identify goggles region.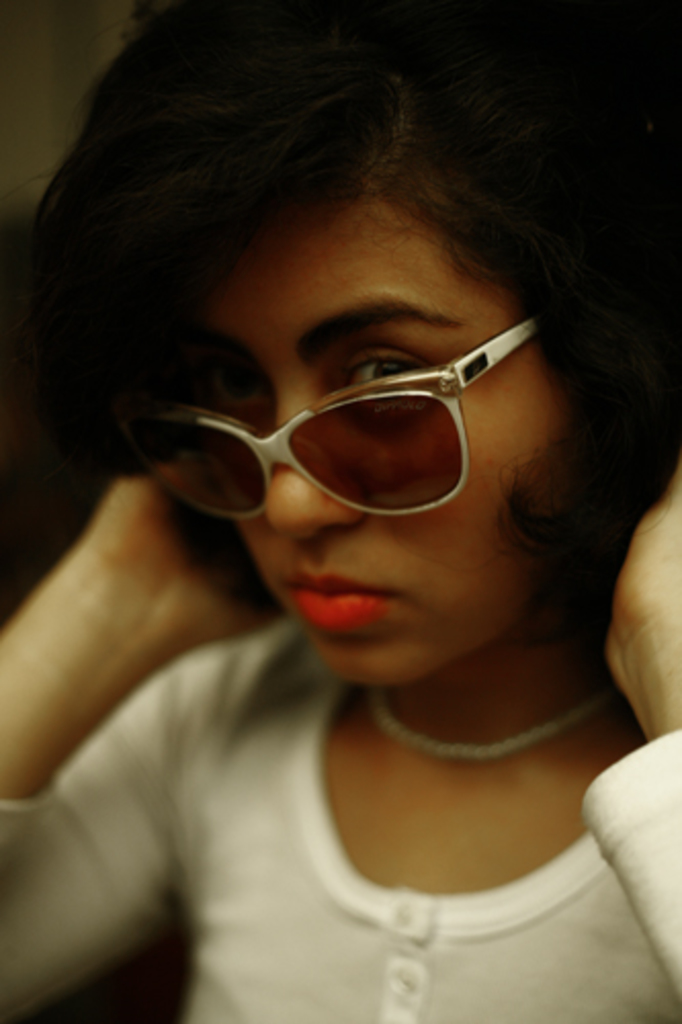
Region: (137,283,530,518).
